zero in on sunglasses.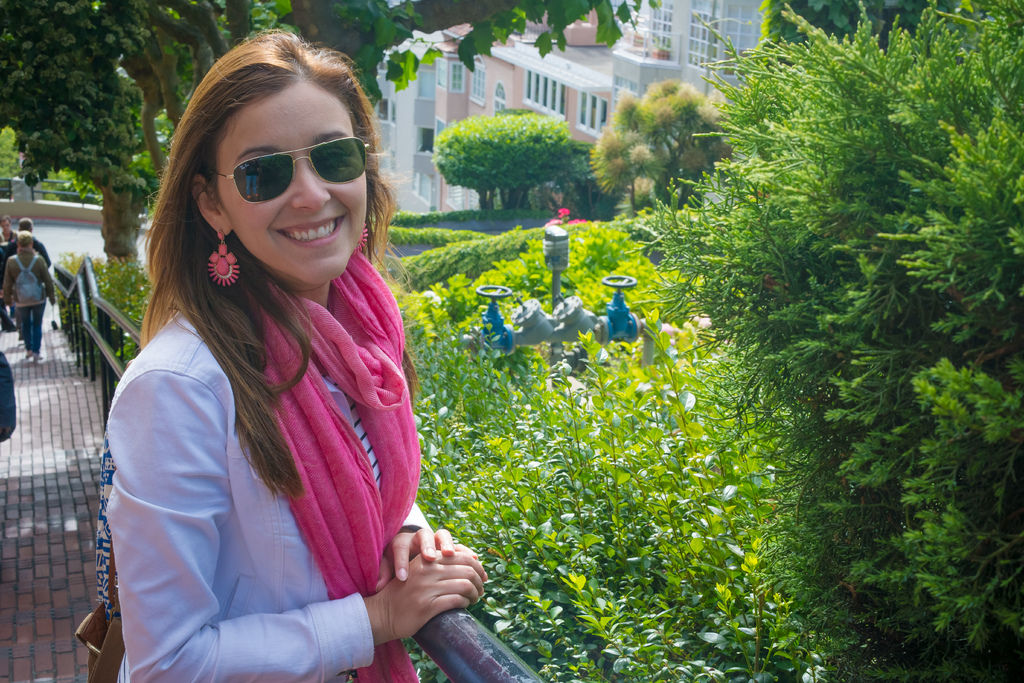
Zeroed in: [205,126,366,203].
